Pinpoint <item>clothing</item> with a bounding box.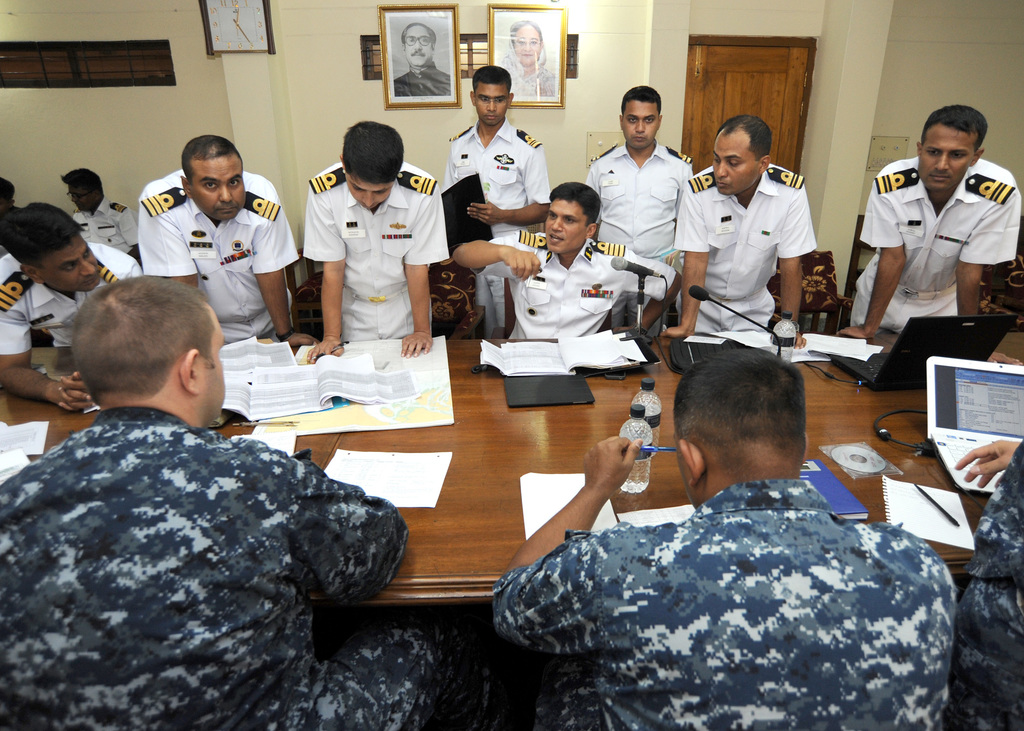
0:252:136:354.
